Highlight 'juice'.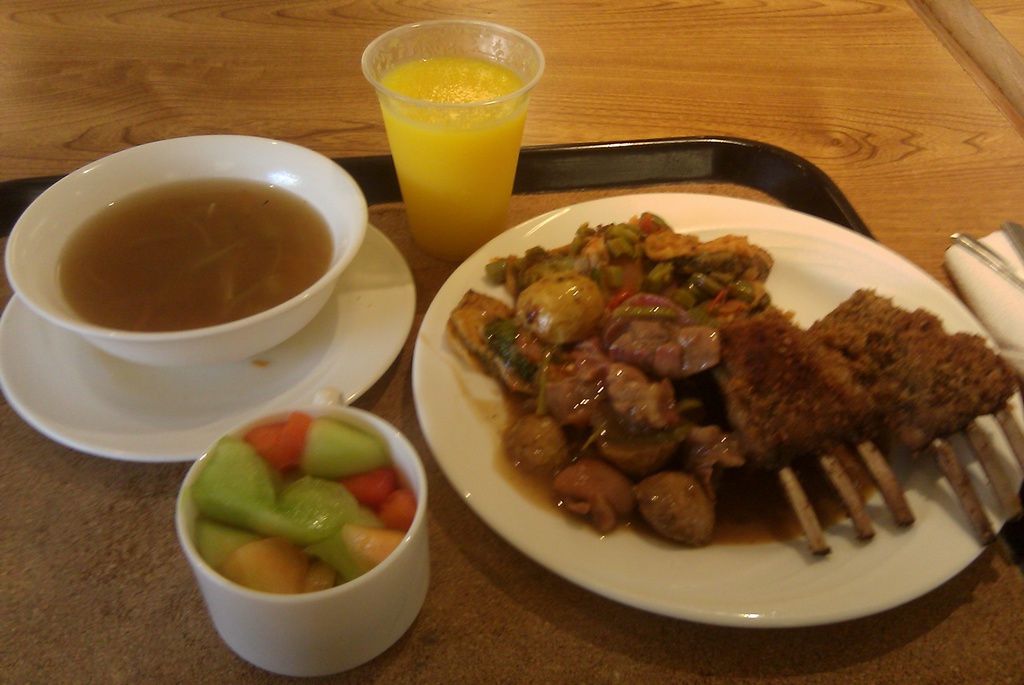
Highlighted region: [x1=366, y1=43, x2=540, y2=243].
